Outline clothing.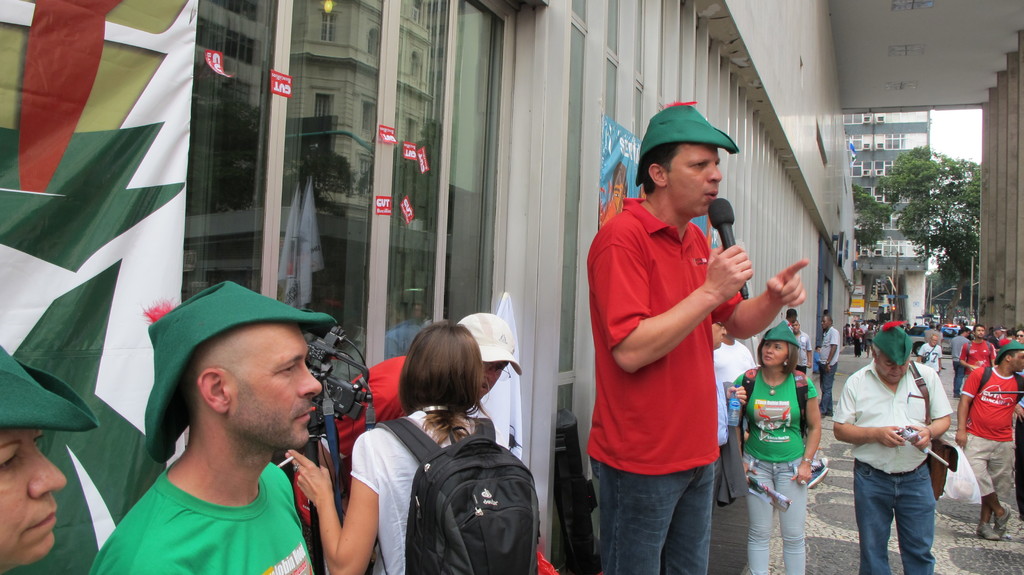
Outline: l=725, t=353, r=818, b=574.
